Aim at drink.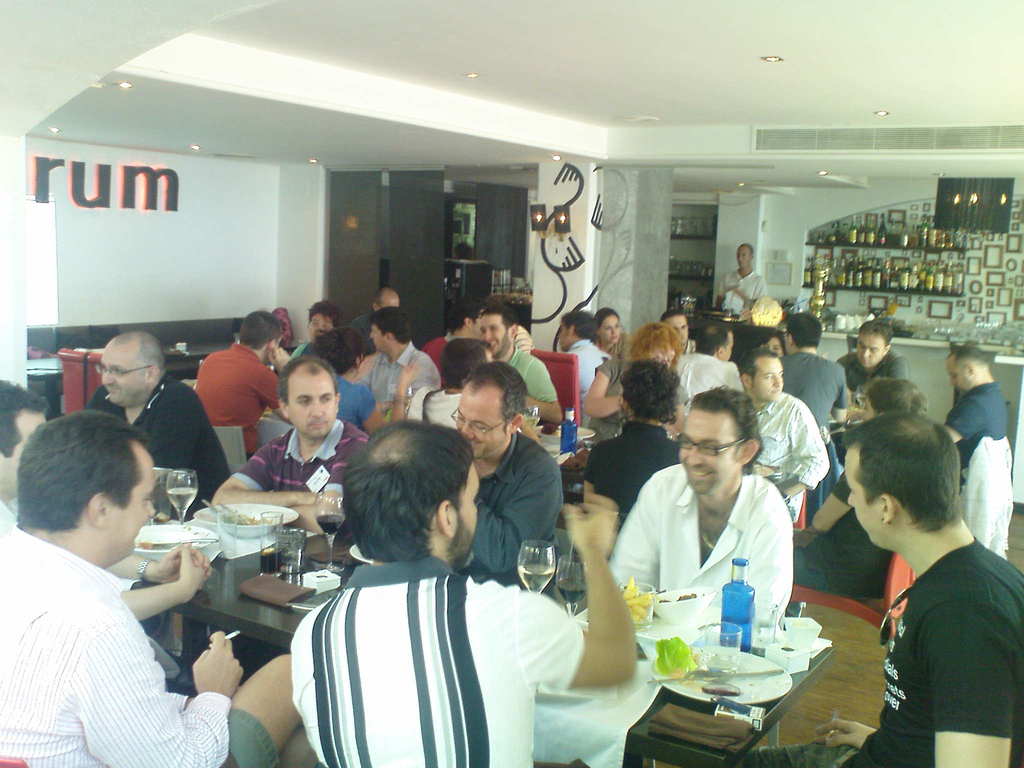
Aimed at {"x1": 524, "y1": 414, "x2": 544, "y2": 428}.
